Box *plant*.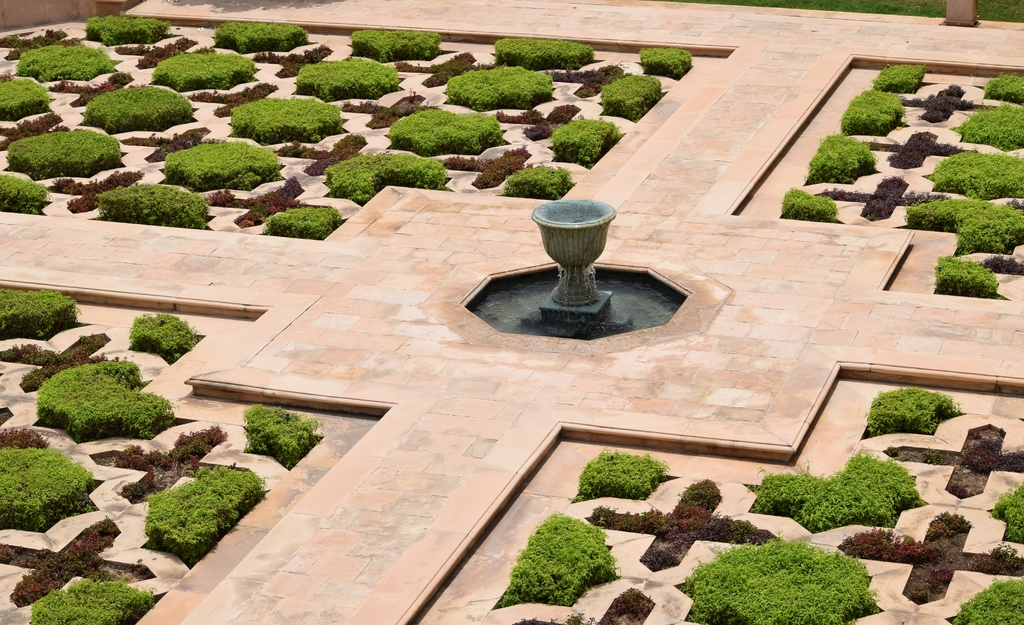
[left=900, top=190, right=1023, bottom=248].
